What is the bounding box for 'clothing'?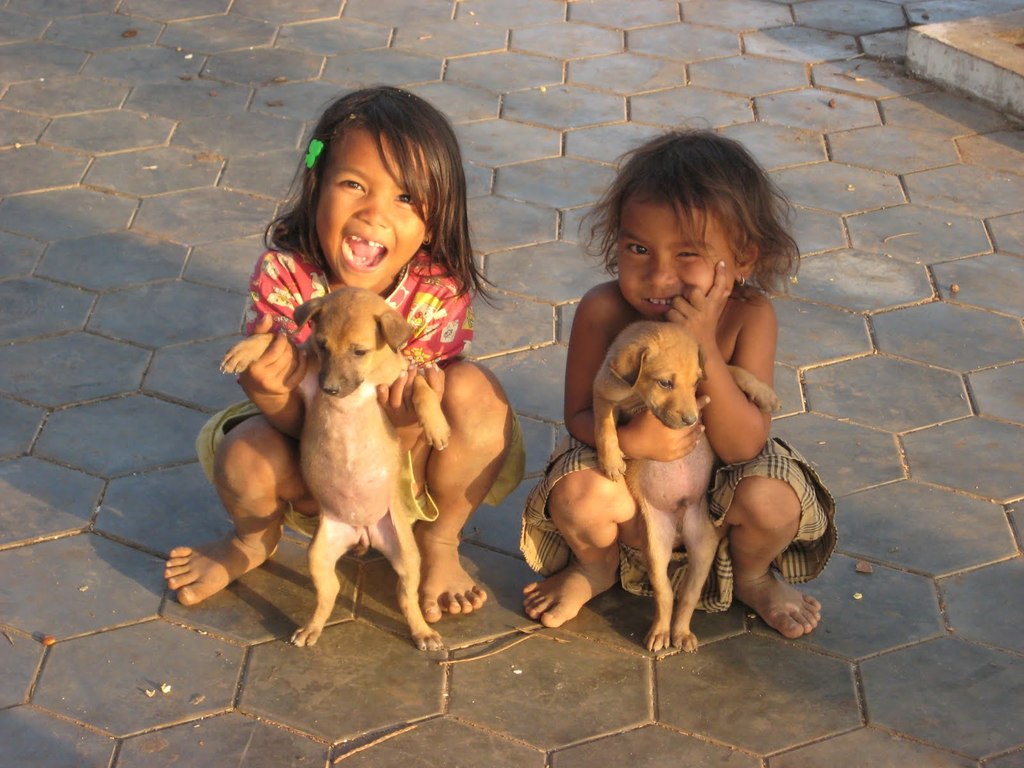
box(192, 246, 524, 547).
